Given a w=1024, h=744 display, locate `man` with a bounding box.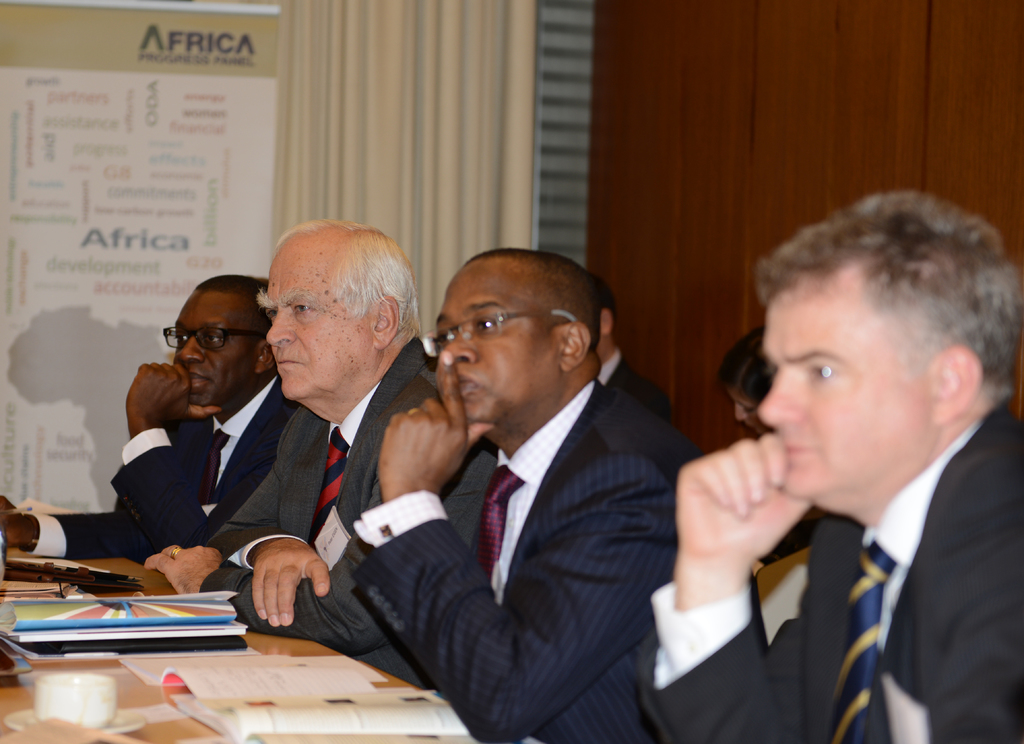
Located: region(140, 217, 449, 692).
